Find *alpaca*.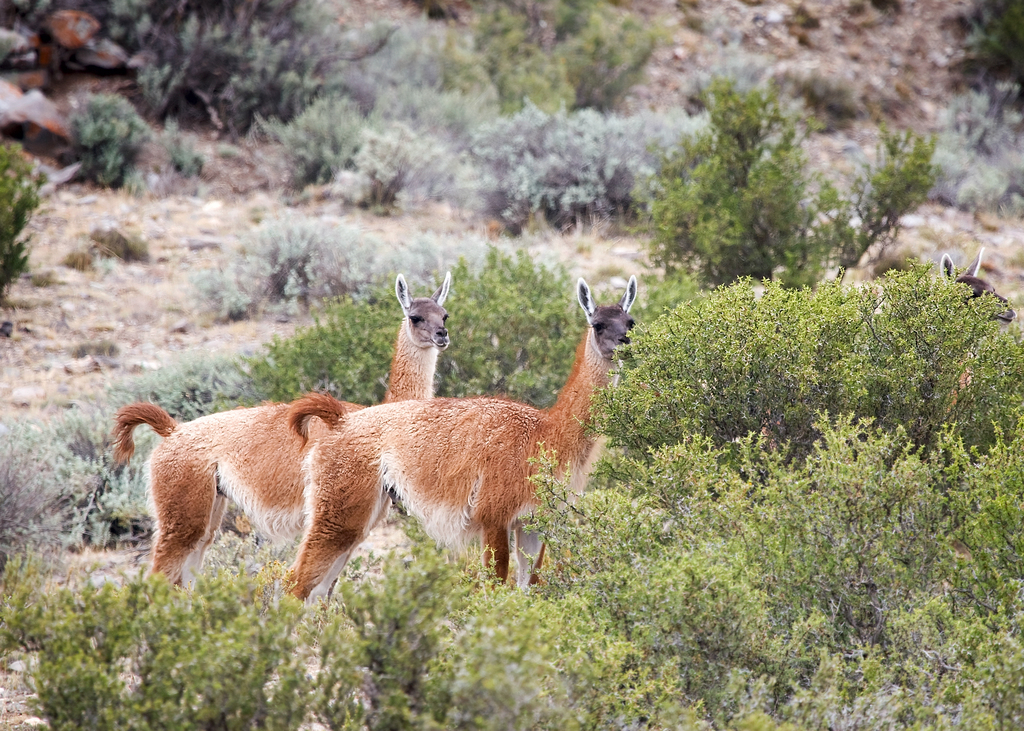
{"x1": 937, "y1": 241, "x2": 1017, "y2": 412}.
